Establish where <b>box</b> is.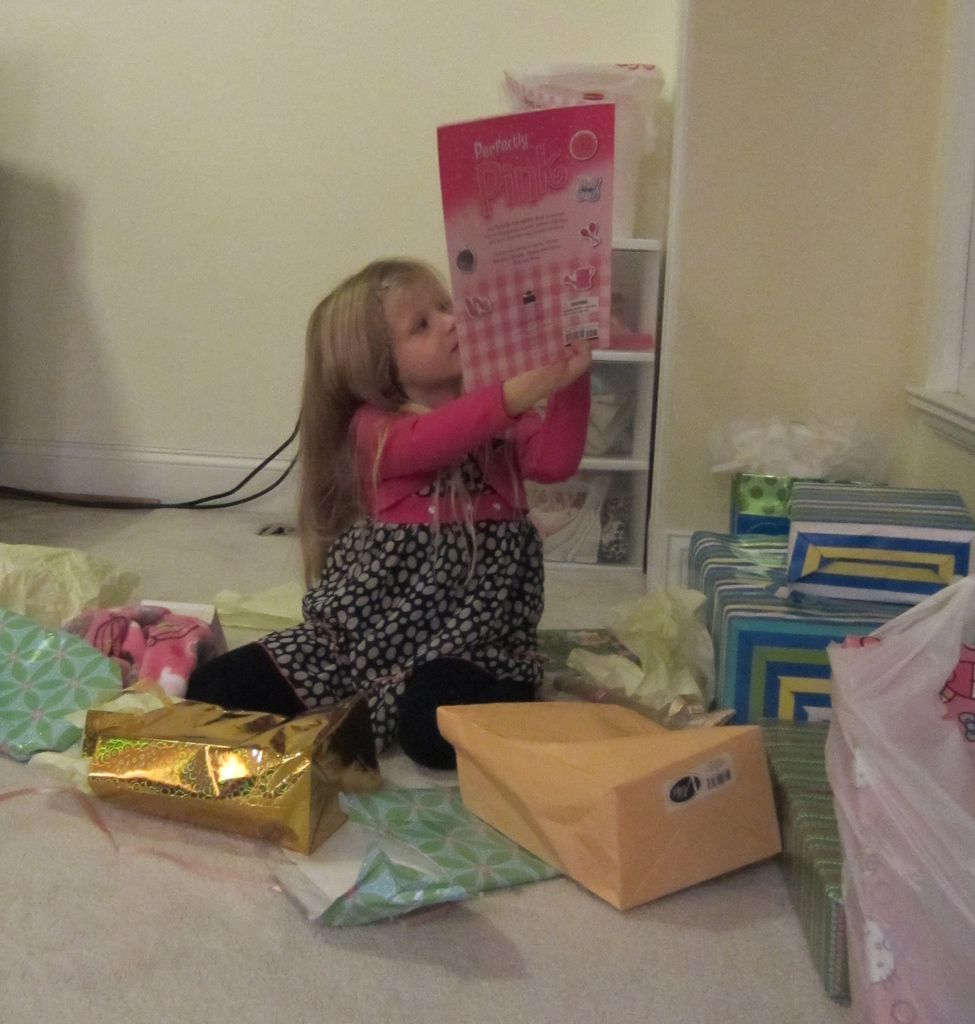
Established at box=[735, 467, 889, 515].
